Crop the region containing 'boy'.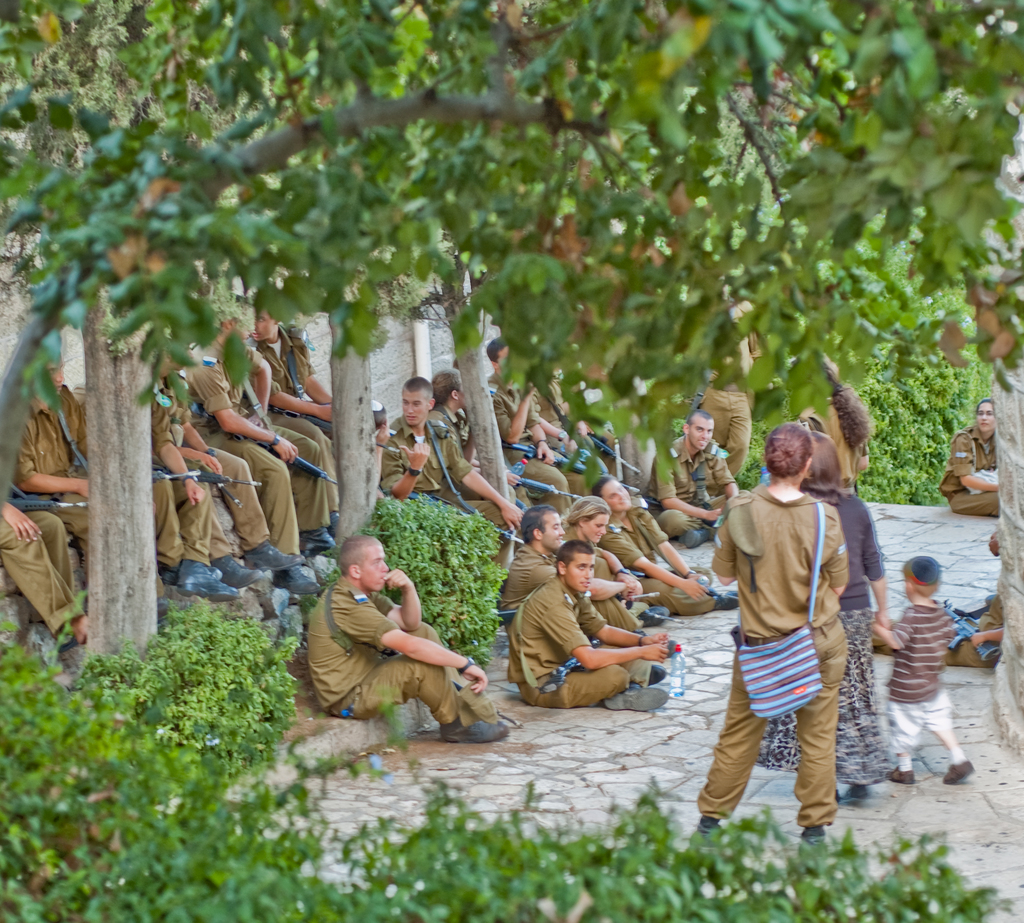
Crop region: 870:556:977:787.
